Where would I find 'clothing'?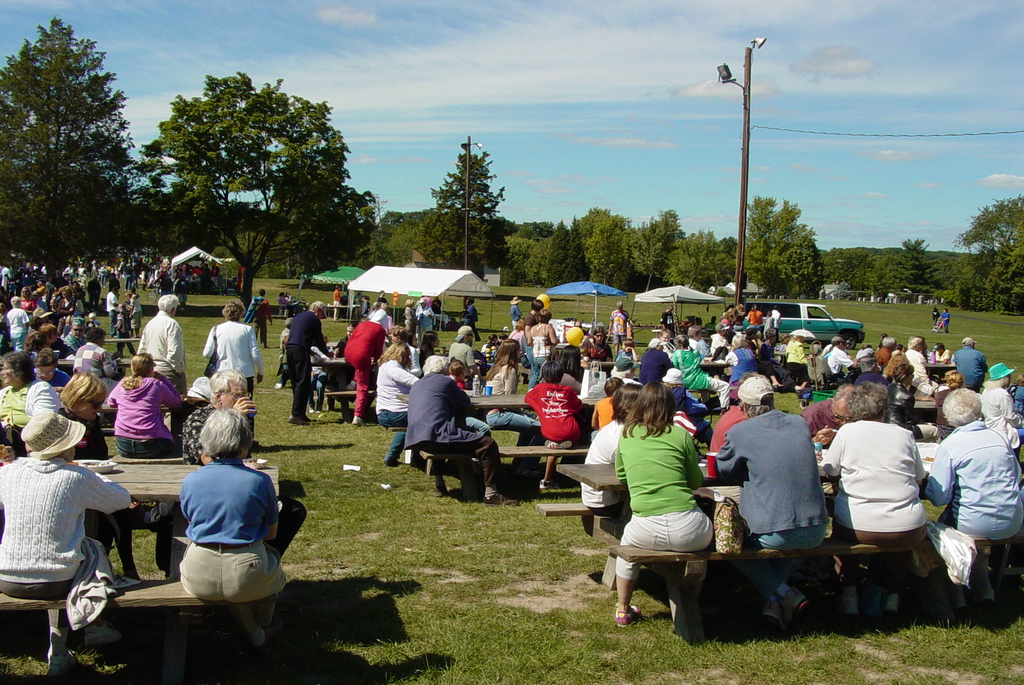
At (left=562, top=371, right=583, bottom=390).
